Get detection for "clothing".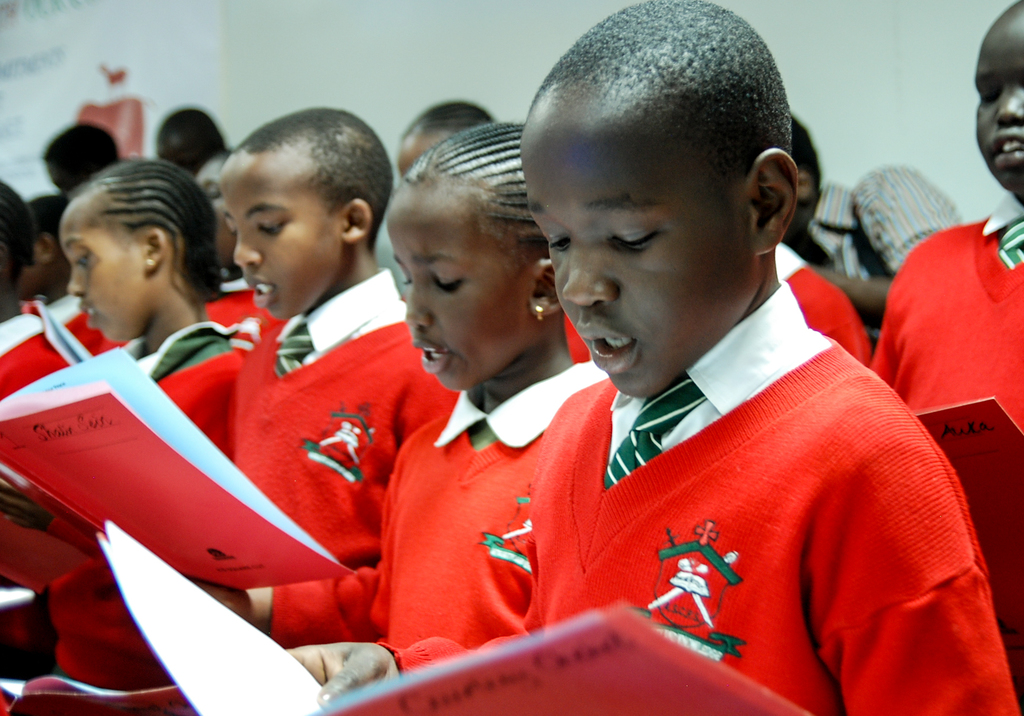
Detection: (262, 361, 612, 675).
